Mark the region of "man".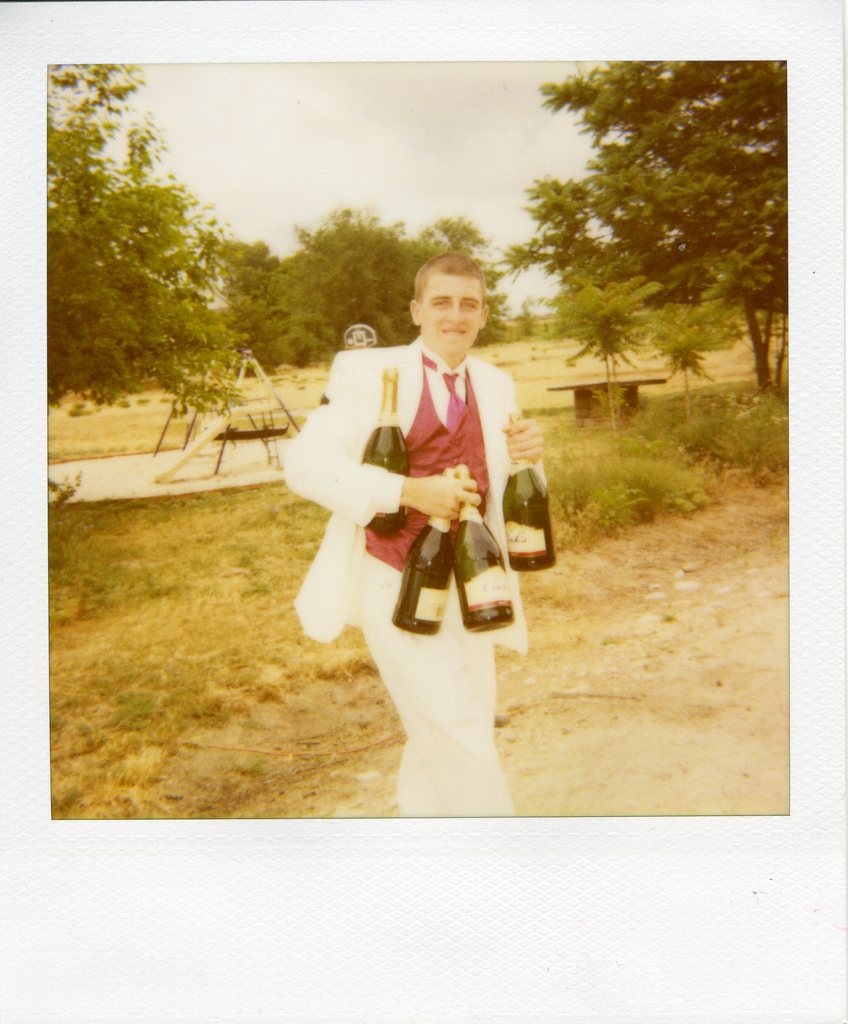
Region: 299 243 554 724.
